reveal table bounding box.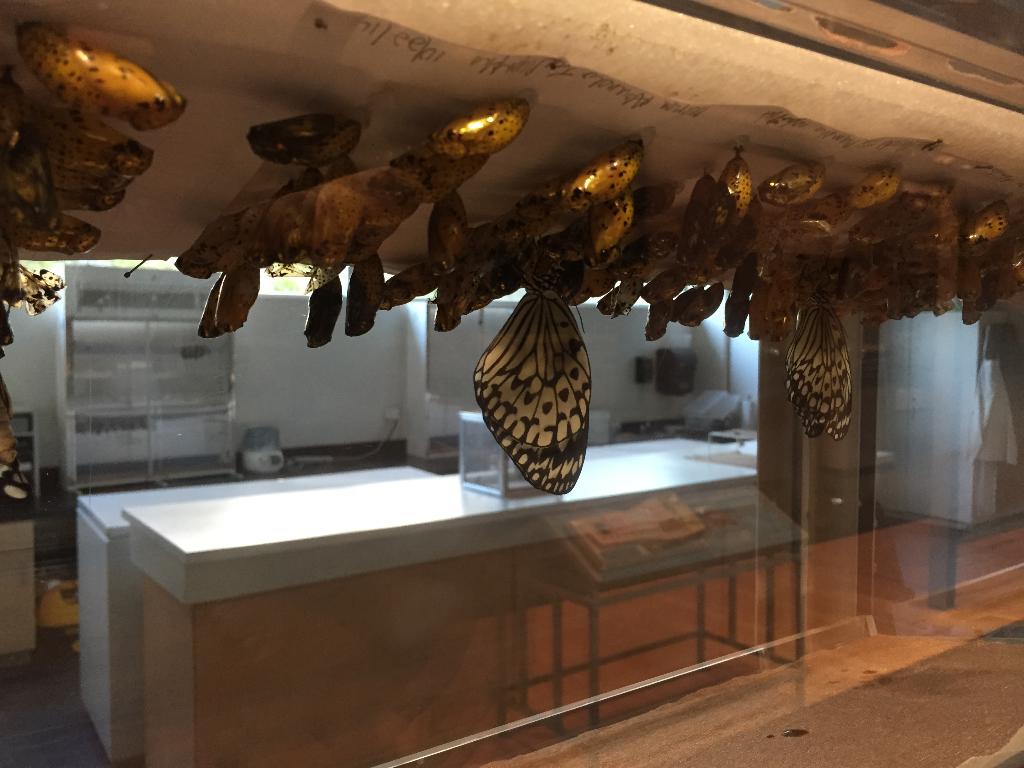
Revealed: 81:470:440:756.
